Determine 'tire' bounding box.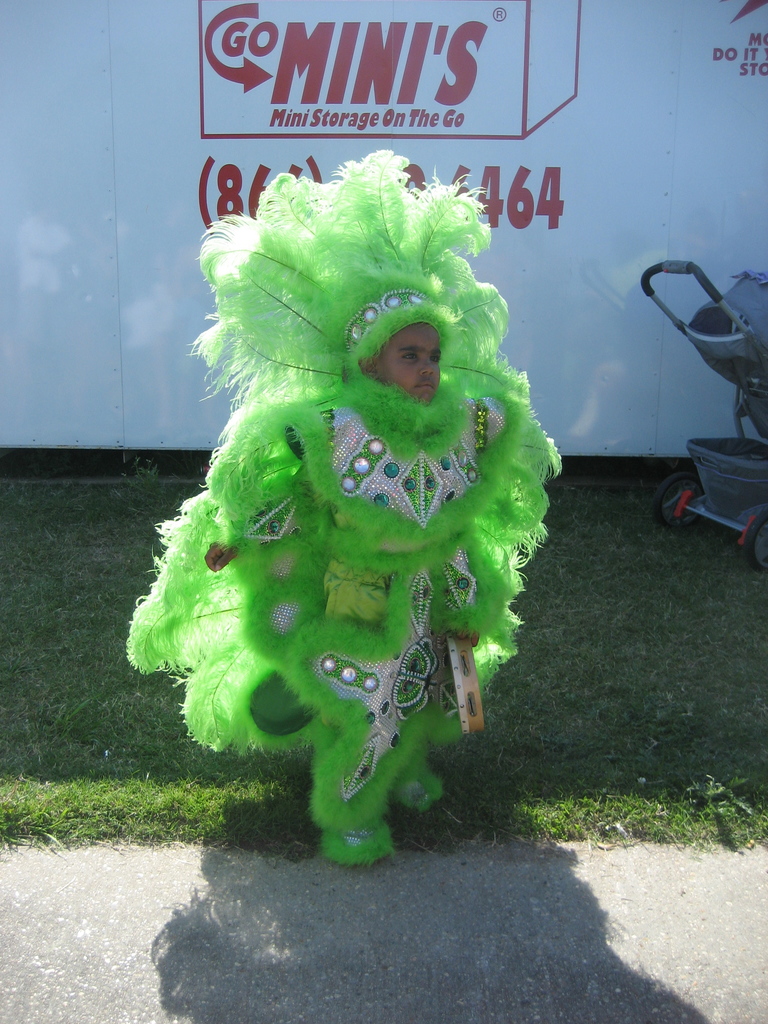
Determined: (x1=741, y1=511, x2=767, y2=571).
